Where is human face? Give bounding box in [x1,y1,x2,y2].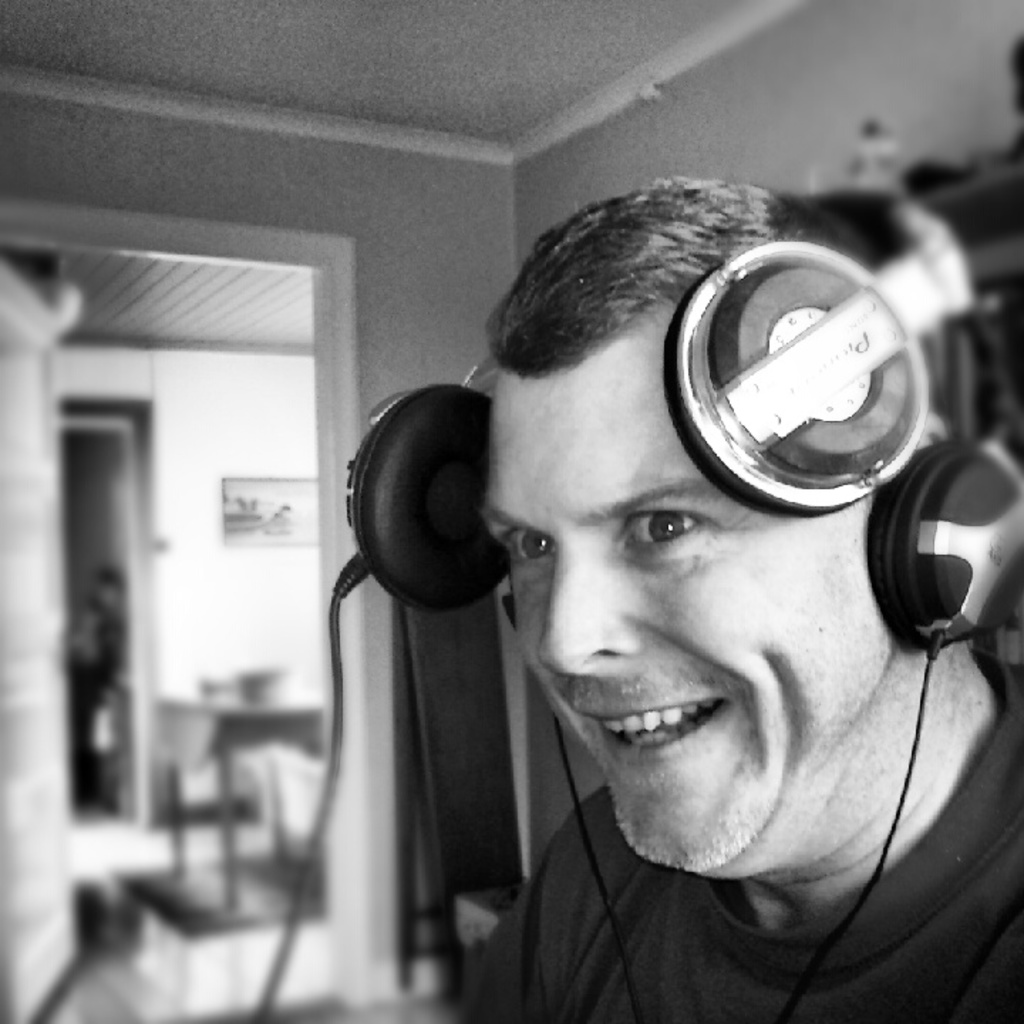
[484,357,893,872].
